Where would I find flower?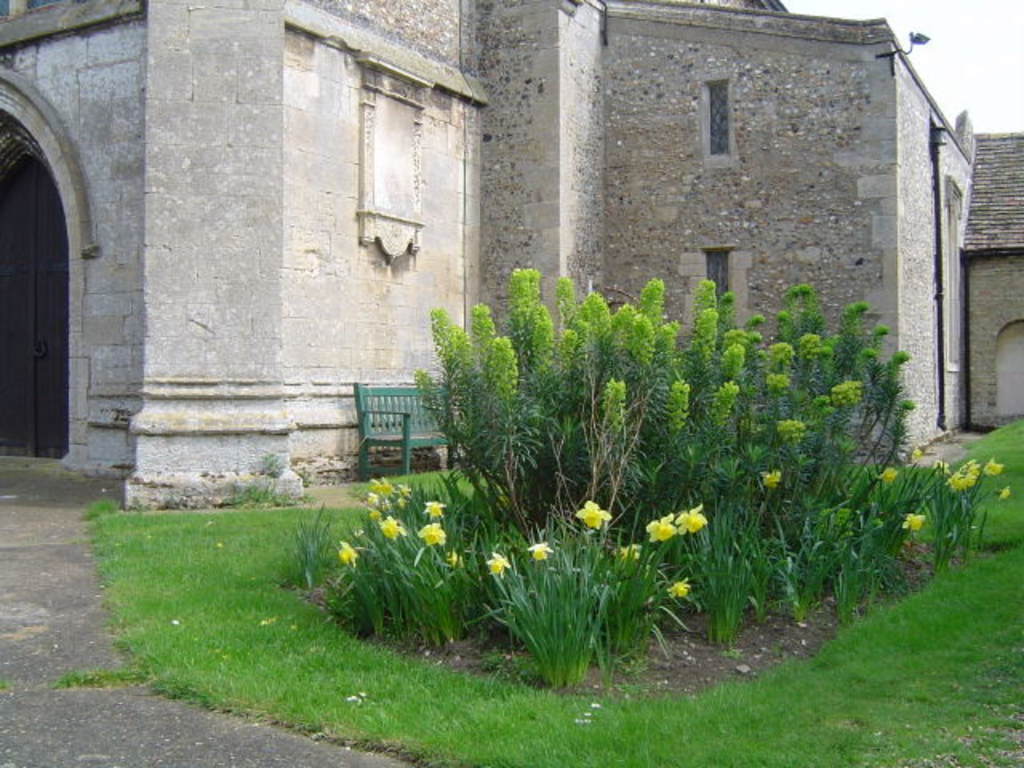
At x1=906 y1=442 x2=925 y2=466.
